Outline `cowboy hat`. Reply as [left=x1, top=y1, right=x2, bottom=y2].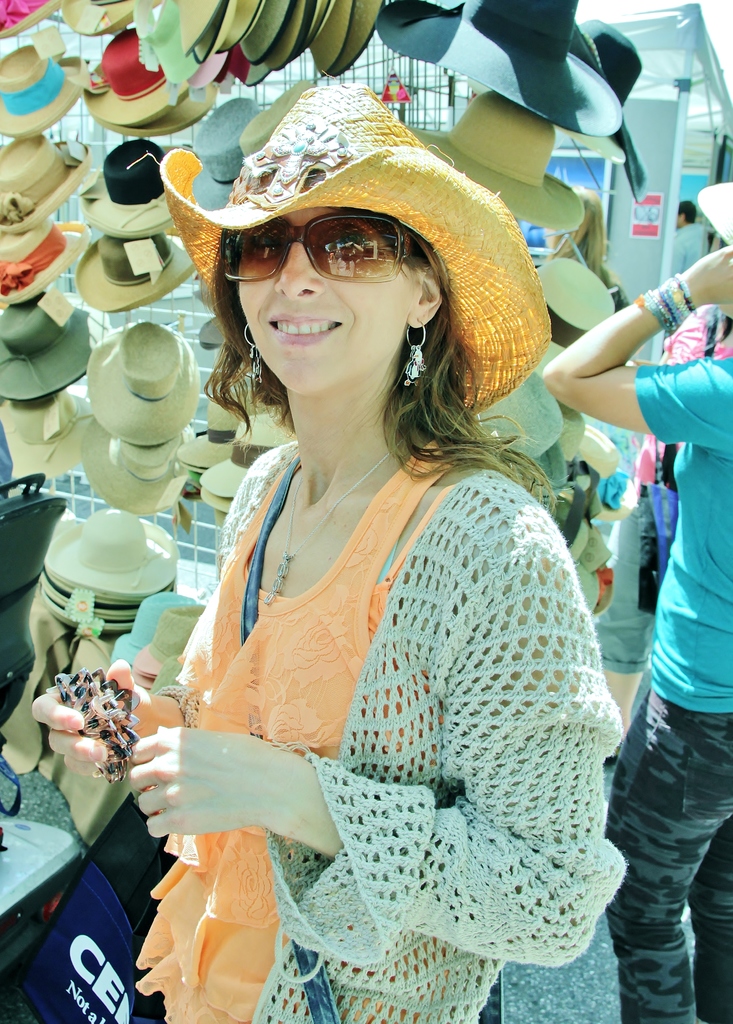
[left=583, top=423, right=618, bottom=479].
